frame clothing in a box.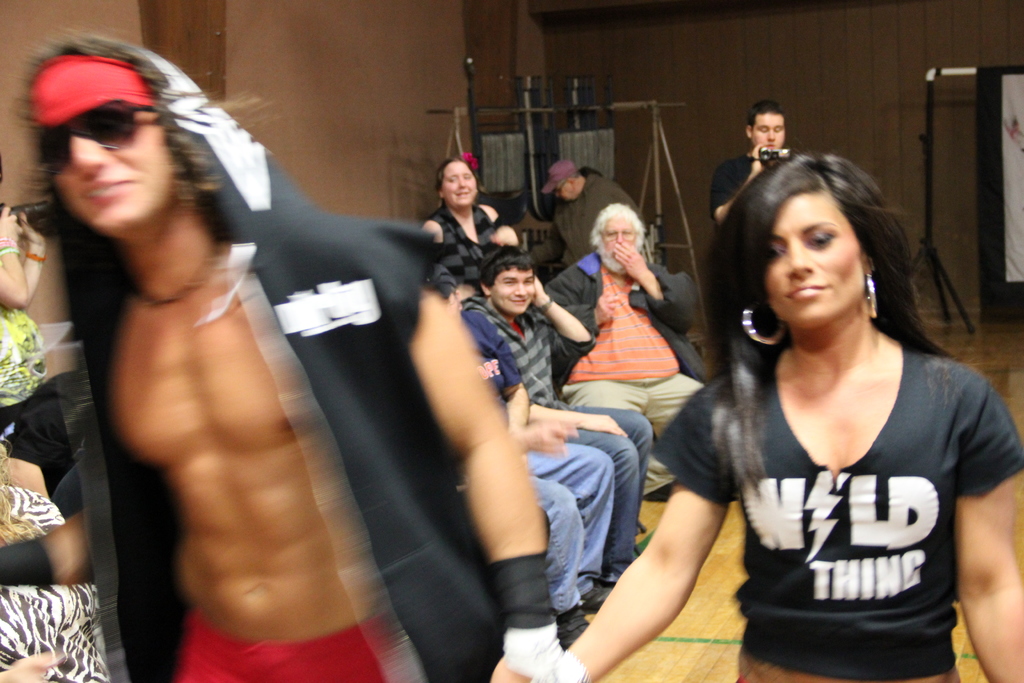
bbox(452, 276, 669, 568).
